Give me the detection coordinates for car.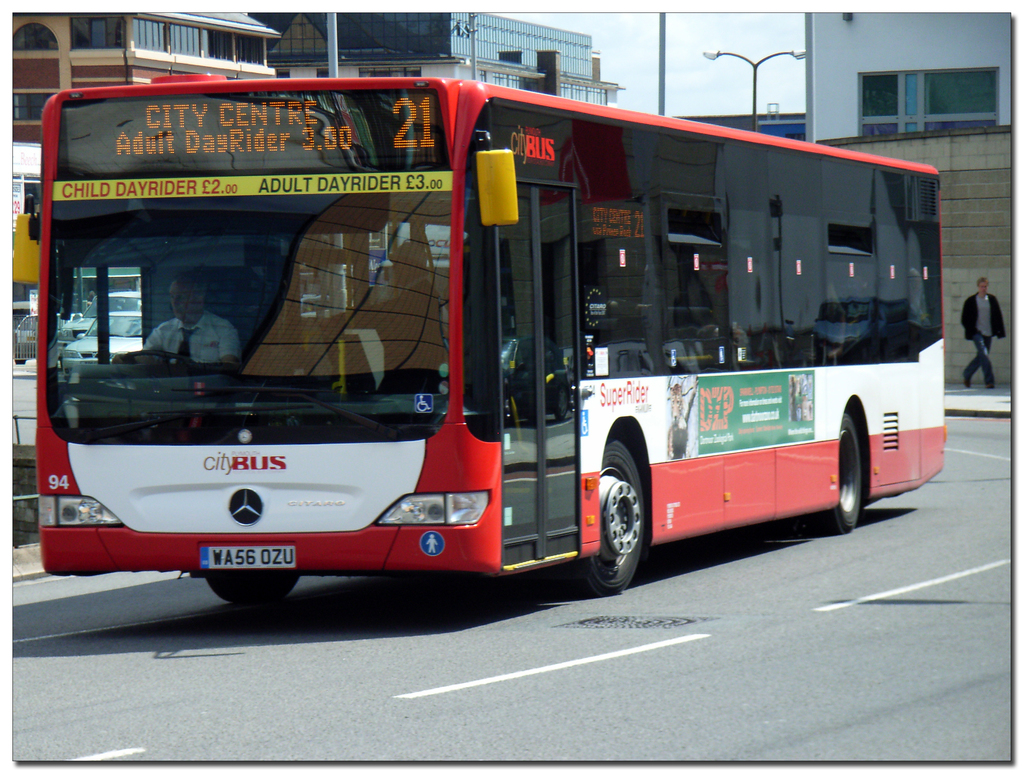
l=15, t=312, r=85, b=364.
